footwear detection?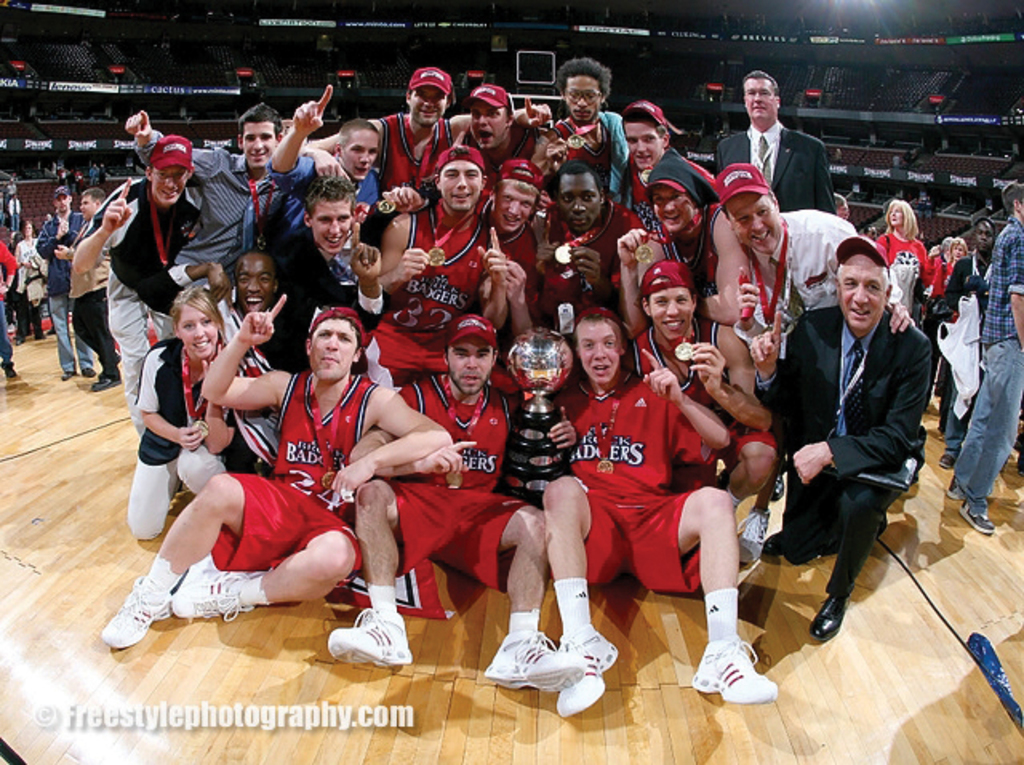
(left=88, top=376, right=123, bottom=394)
